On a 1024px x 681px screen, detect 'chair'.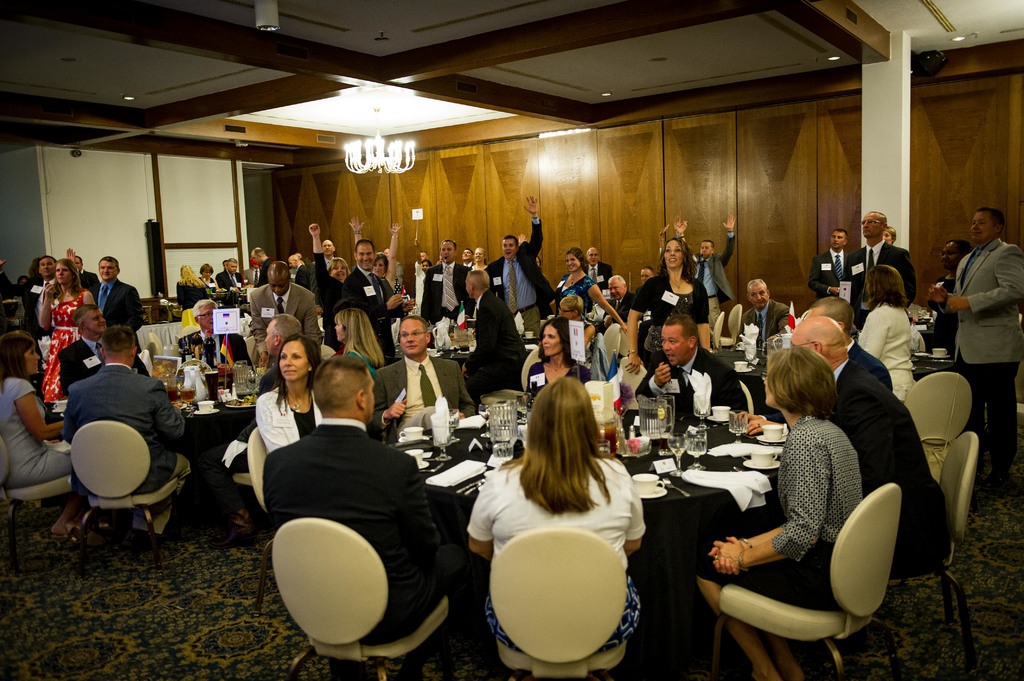
[493,527,632,680].
